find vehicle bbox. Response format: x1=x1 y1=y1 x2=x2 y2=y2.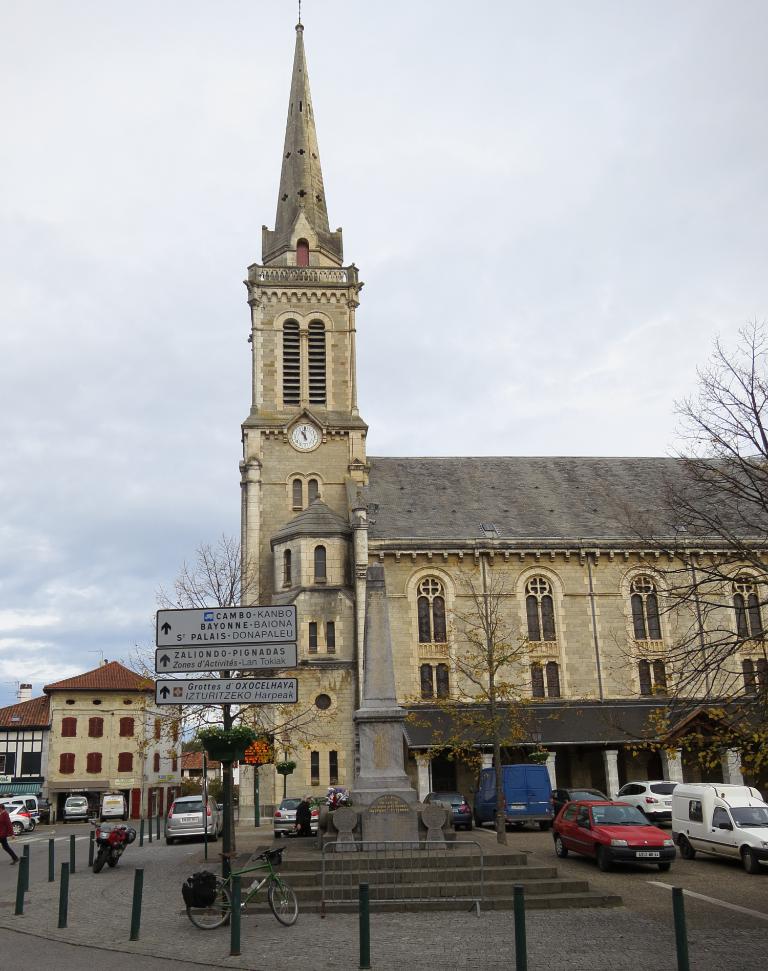
x1=166 y1=791 x2=225 y2=841.
